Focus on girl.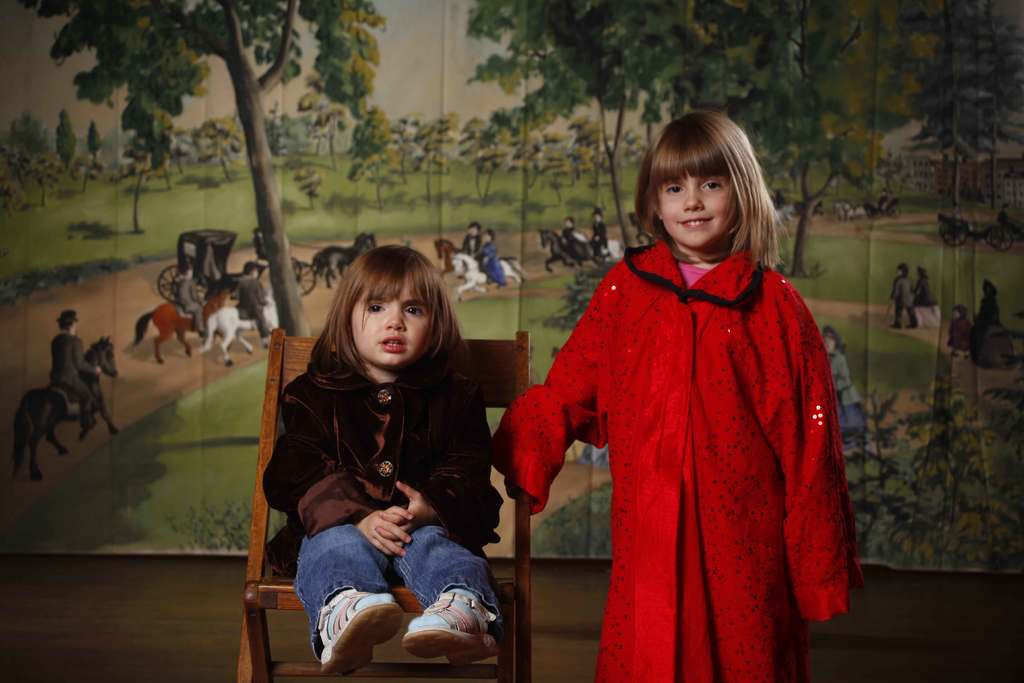
Focused at 253 245 517 679.
